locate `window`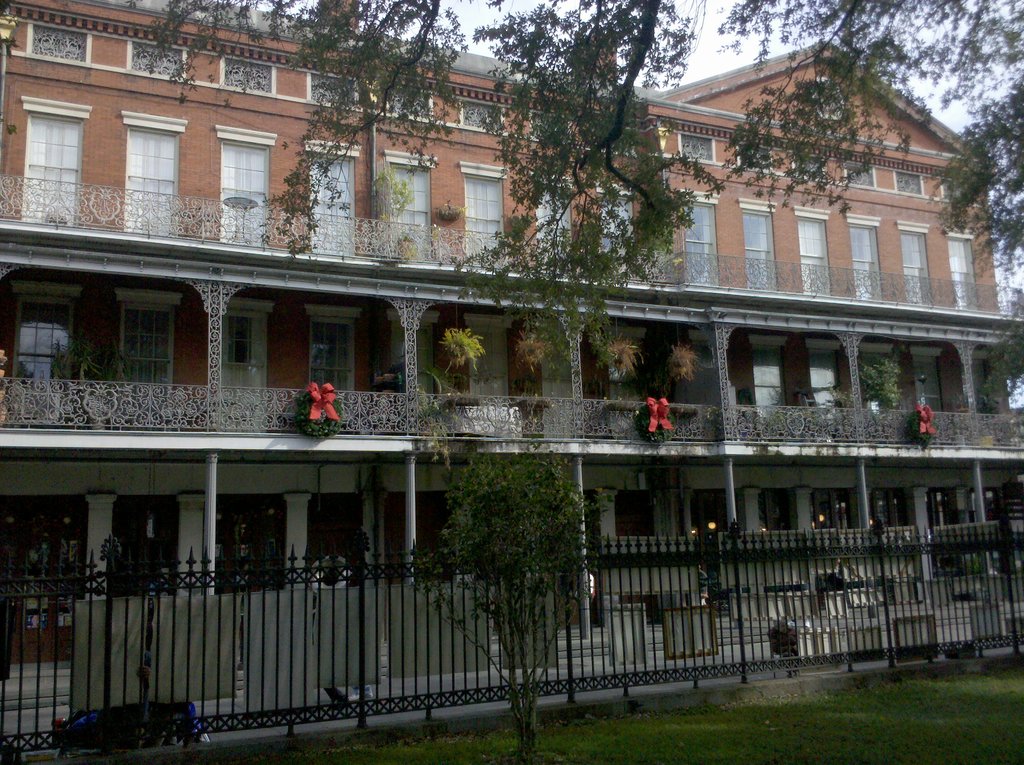
x1=19, y1=91, x2=88, y2=208
